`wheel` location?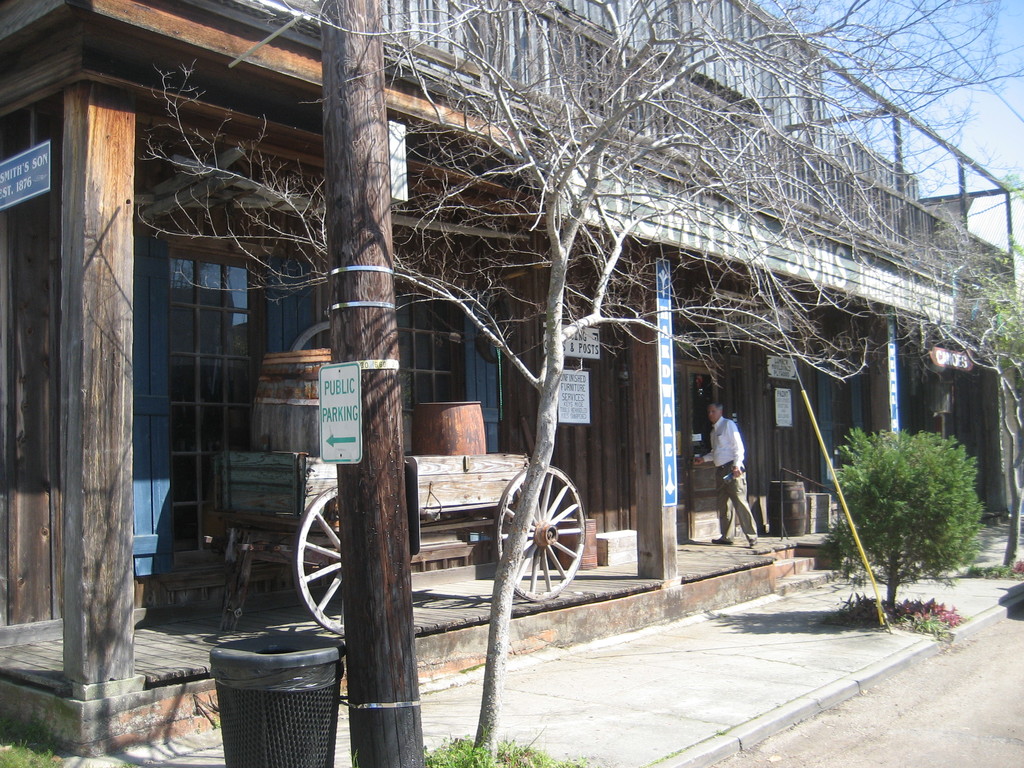
region(505, 468, 582, 606)
